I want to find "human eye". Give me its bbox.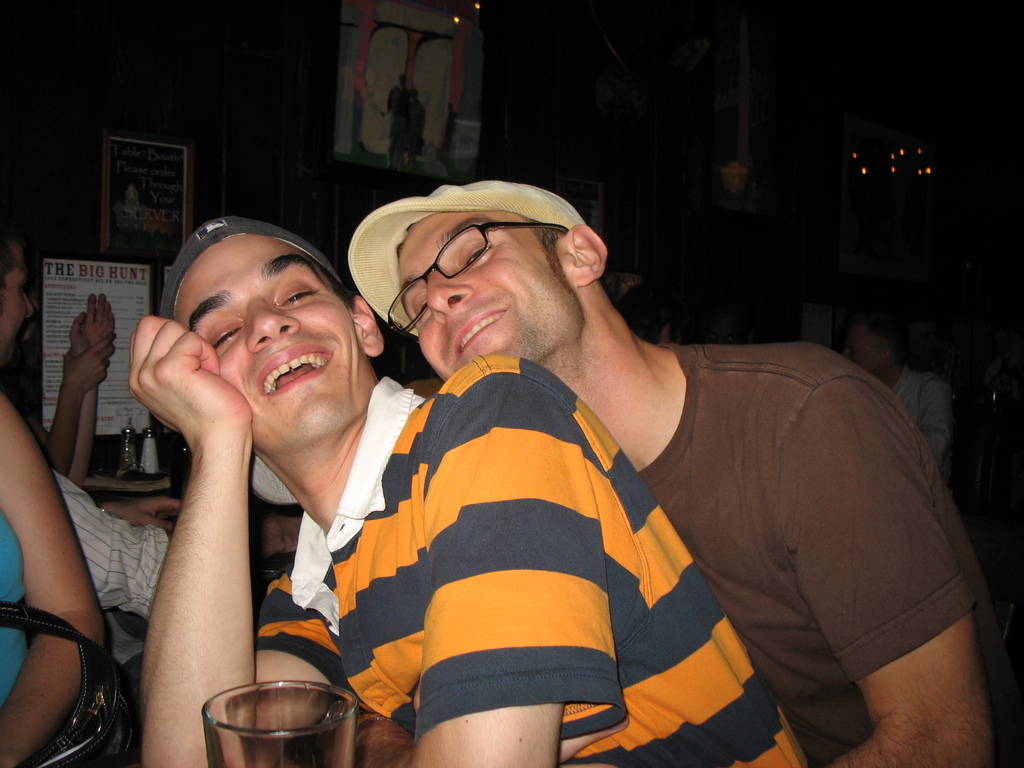
416 296 429 319.
